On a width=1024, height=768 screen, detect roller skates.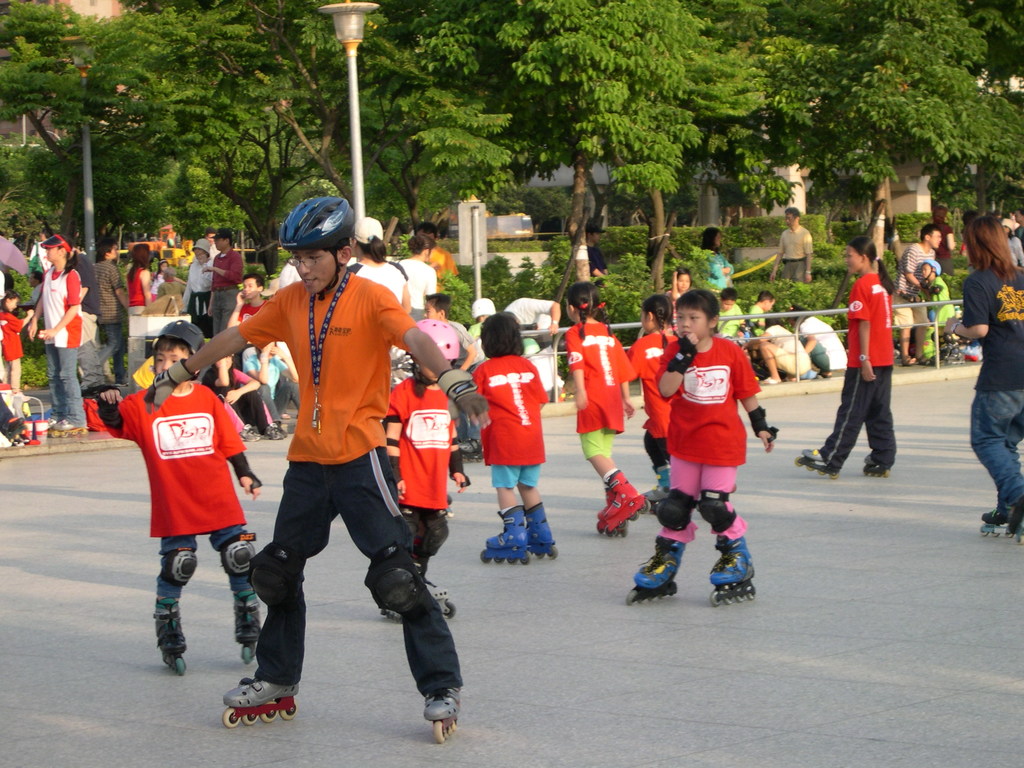
{"x1": 979, "y1": 506, "x2": 1023, "y2": 545}.
